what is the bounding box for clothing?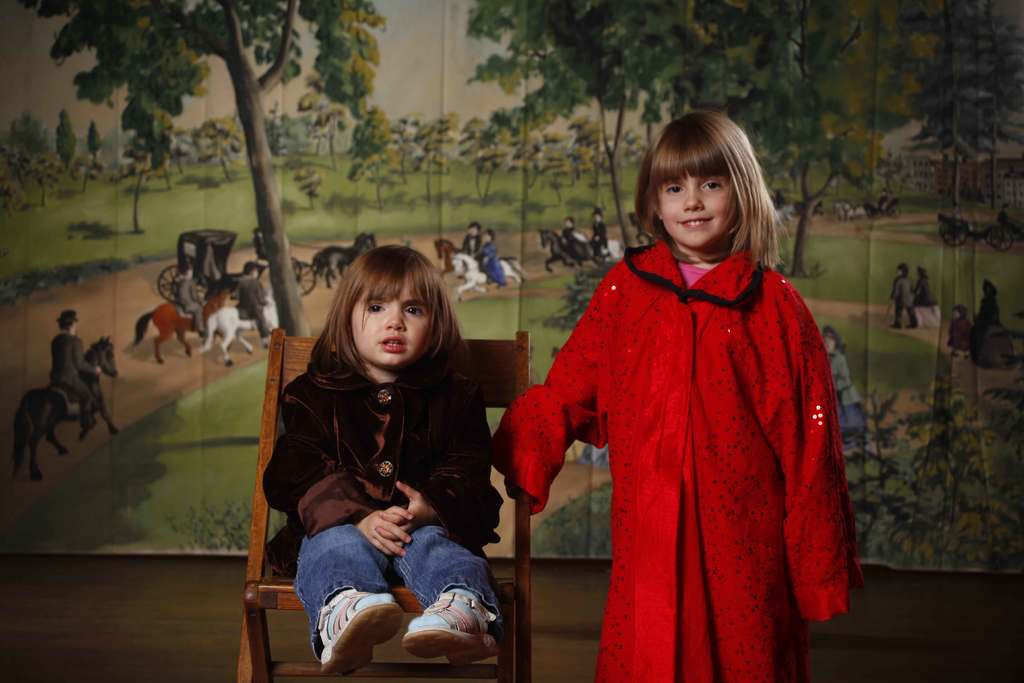
bbox(556, 225, 593, 265).
